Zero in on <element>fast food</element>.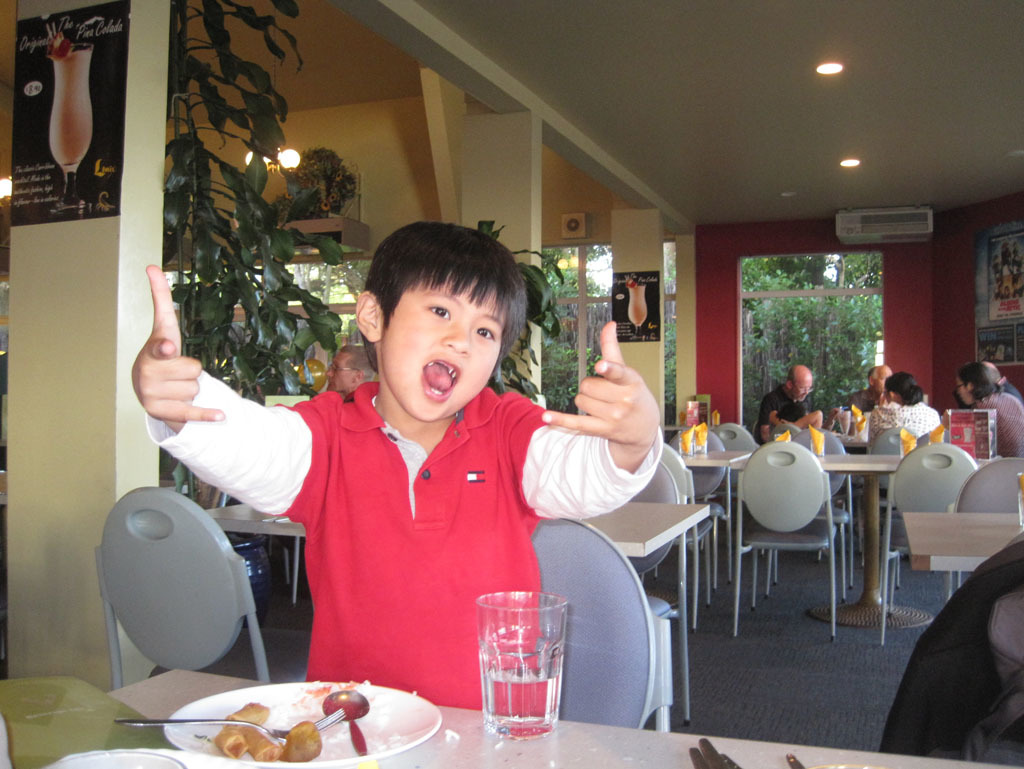
Zeroed in: (x1=214, y1=696, x2=320, y2=761).
